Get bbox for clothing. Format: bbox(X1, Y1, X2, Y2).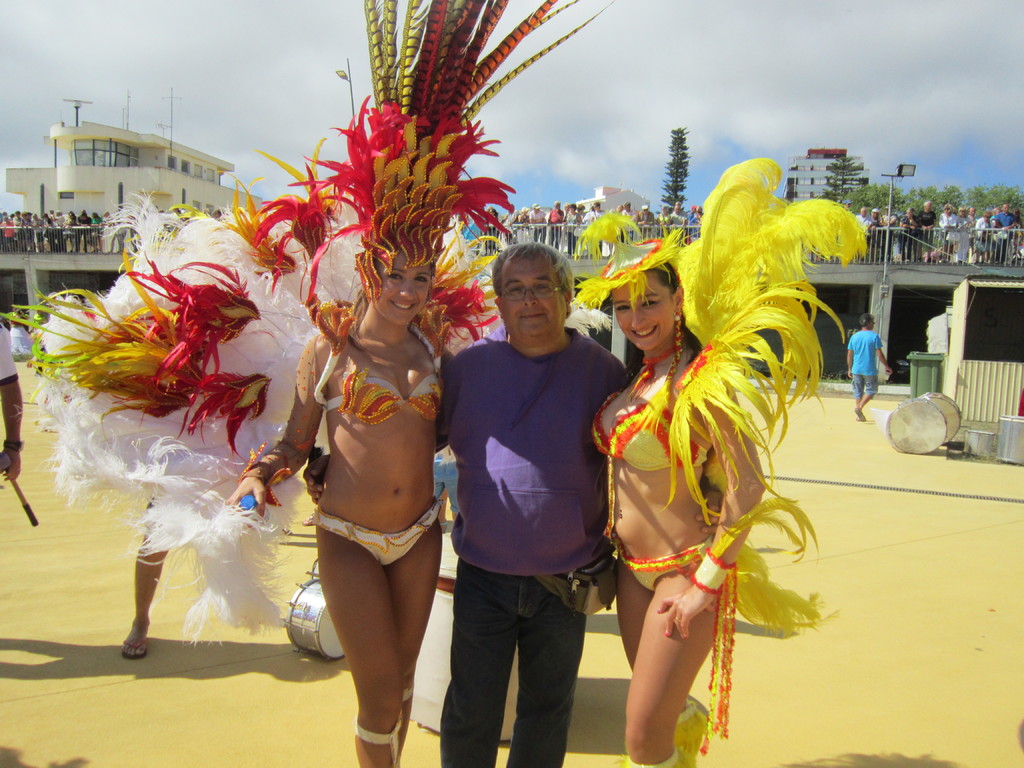
bbox(0, 325, 15, 388).
